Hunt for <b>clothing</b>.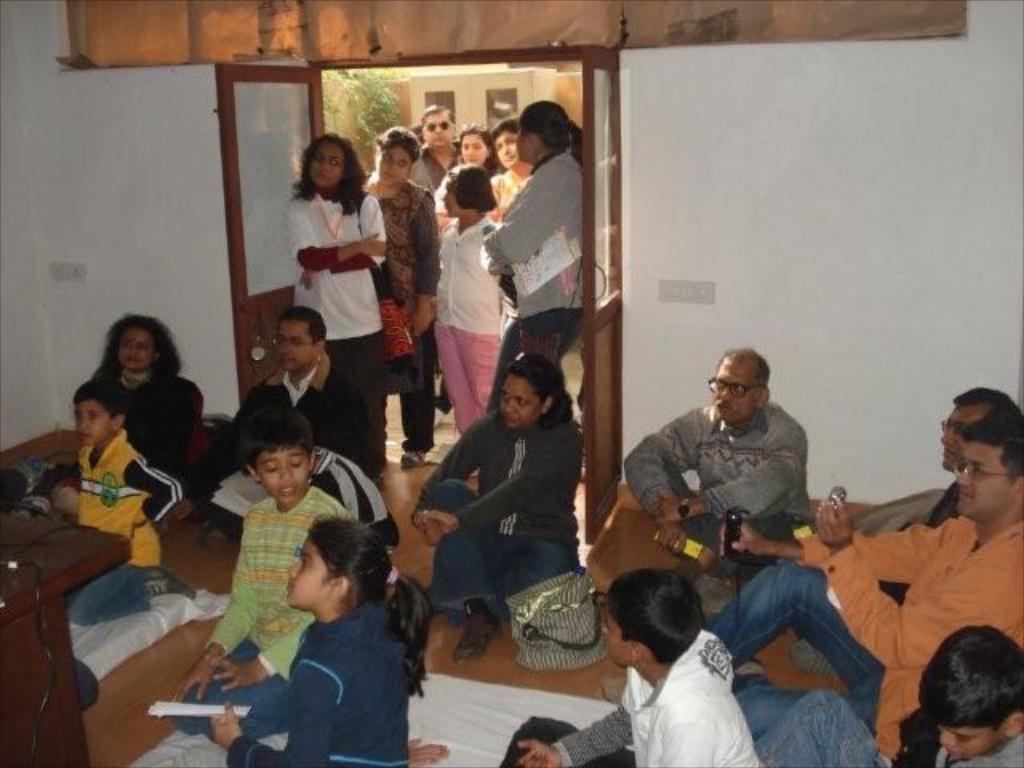
Hunted down at select_region(800, 514, 1022, 763).
